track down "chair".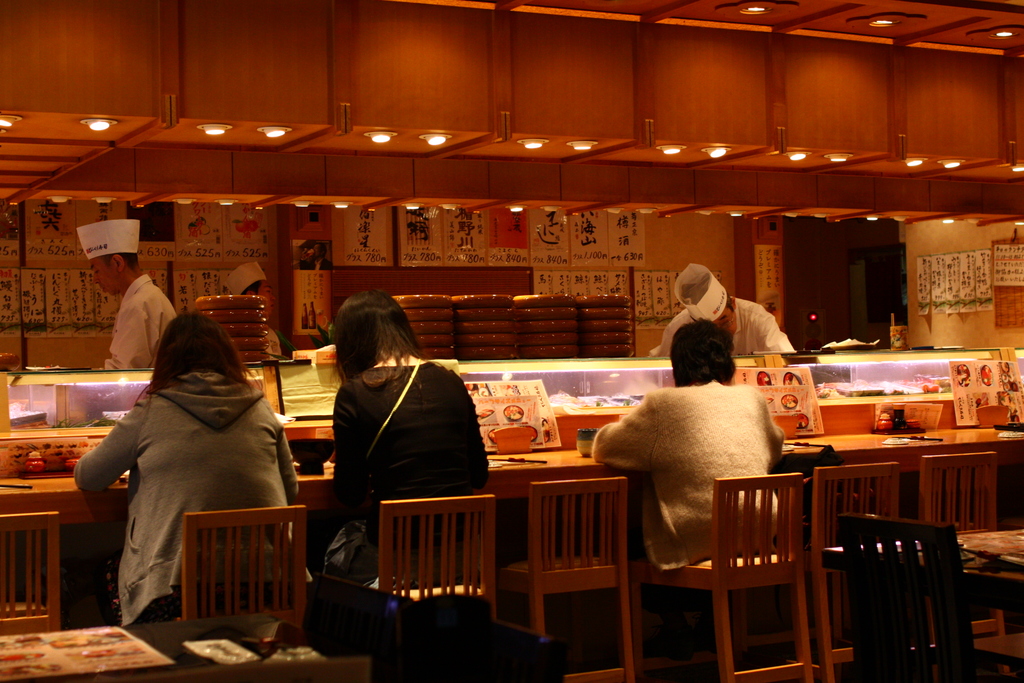
Tracked to (183, 499, 308, 633).
